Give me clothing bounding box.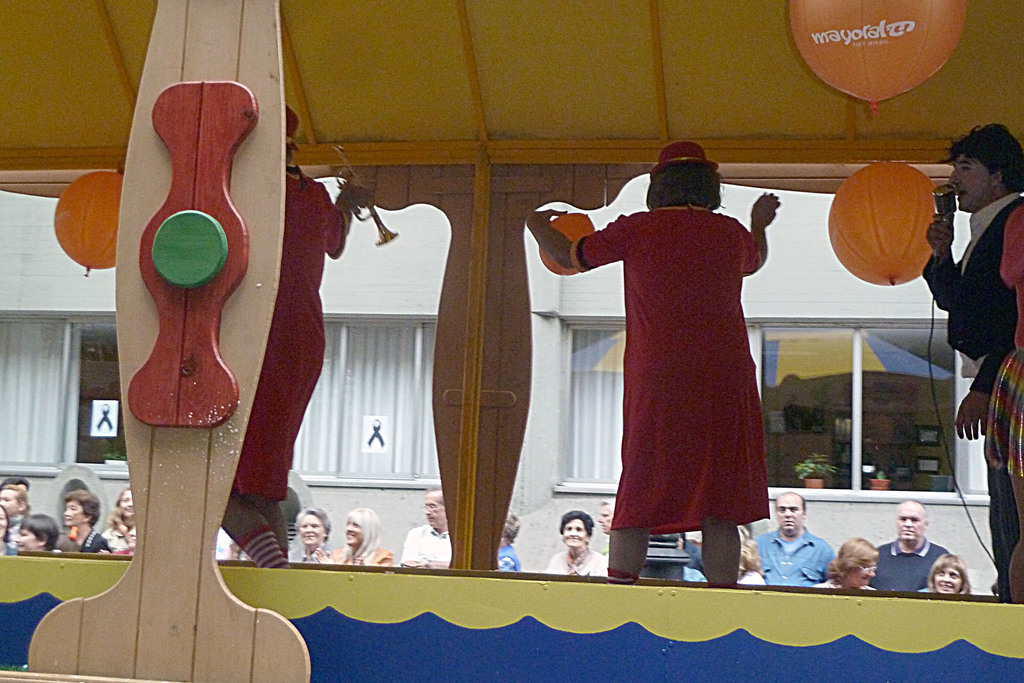
393,526,479,561.
